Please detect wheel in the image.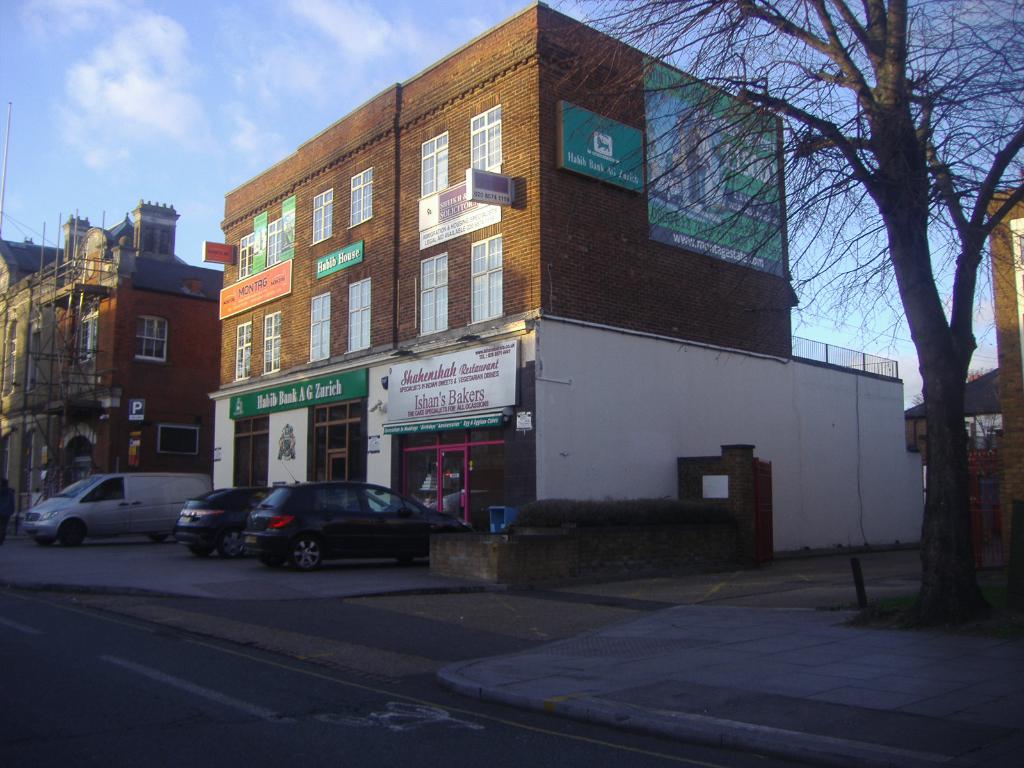
(left=60, top=526, right=87, bottom=547).
